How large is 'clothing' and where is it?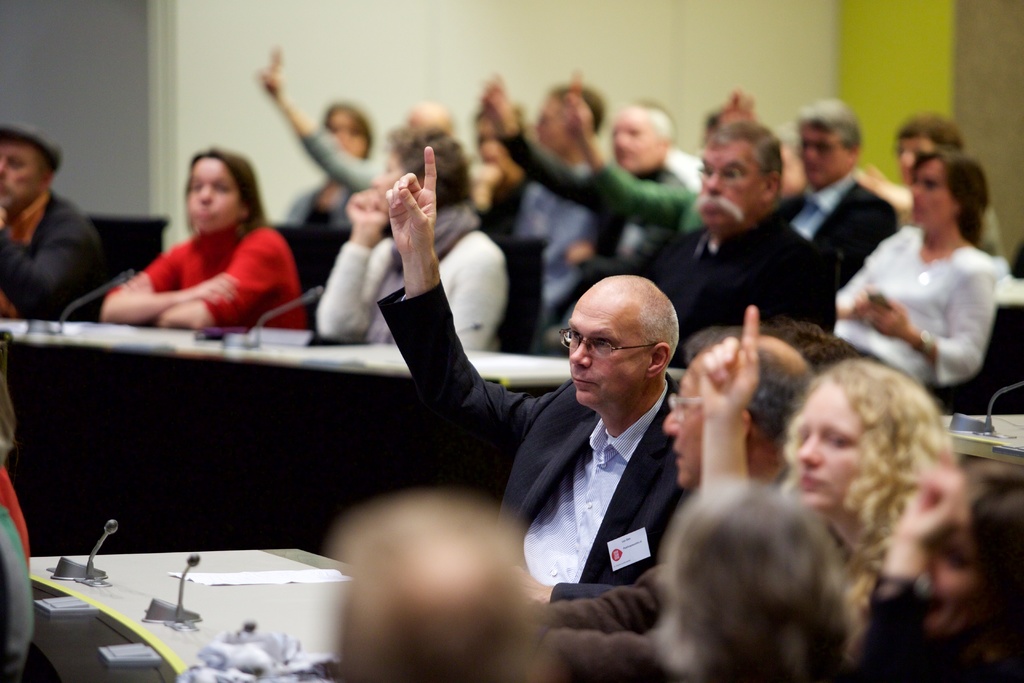
Bounding box: 629, 214, 850, 336.
